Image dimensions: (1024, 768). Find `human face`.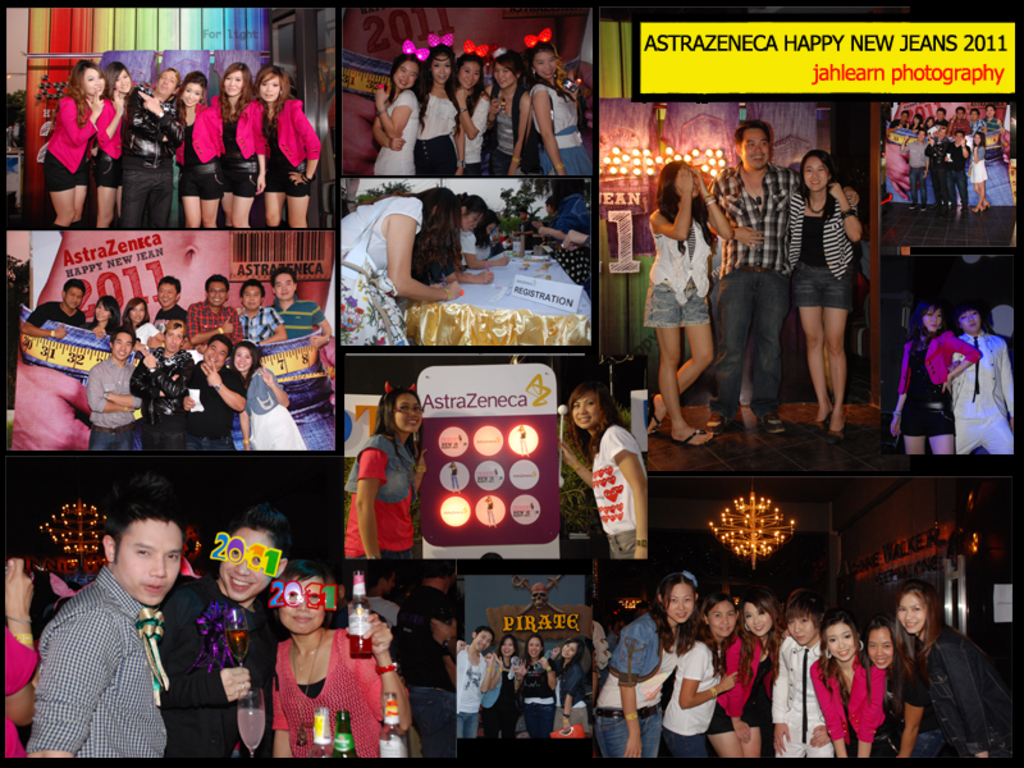
[472,631,493,652].
